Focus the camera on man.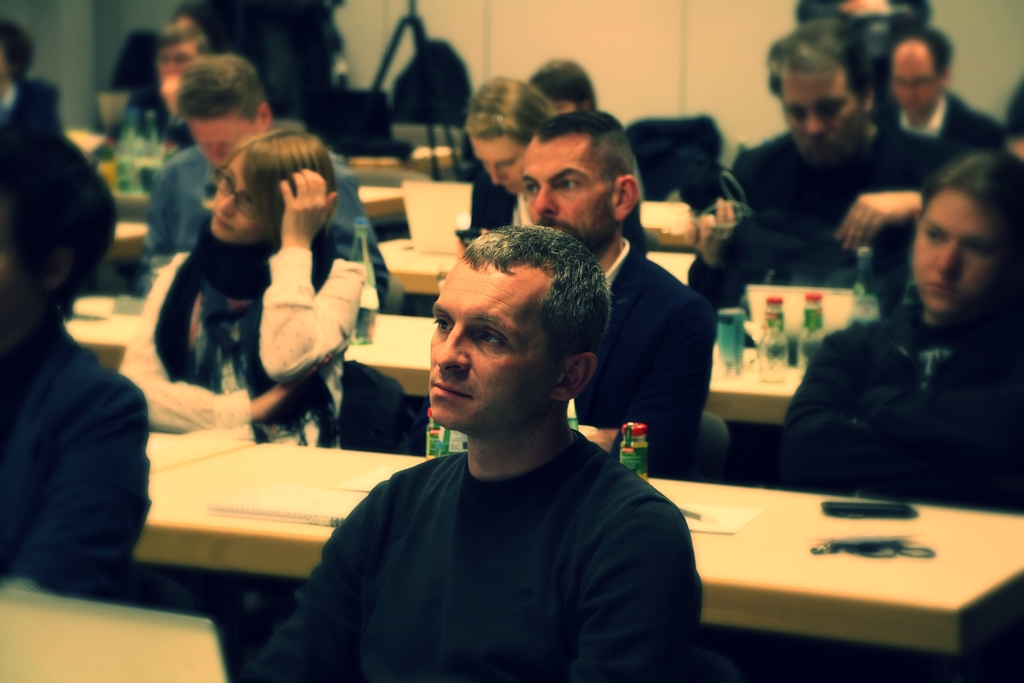
Focus region: 257/198/712/667.
